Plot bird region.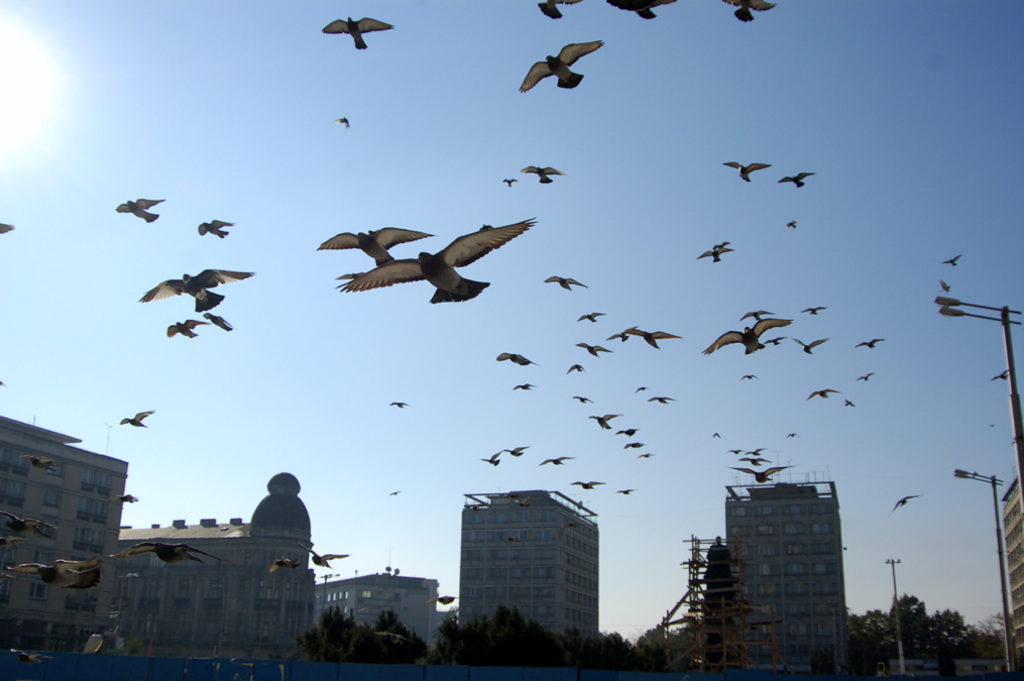
Plotted at pyautogui.locateOnScreen(772, 165, 816, 193).
